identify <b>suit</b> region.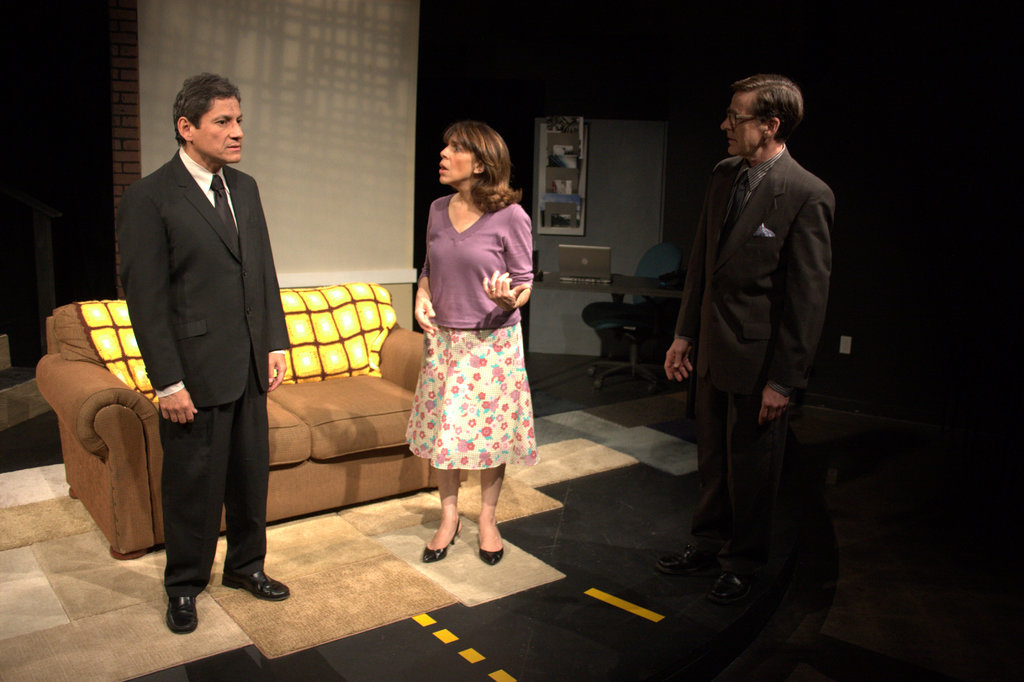
Region: [671,143,833,610].
